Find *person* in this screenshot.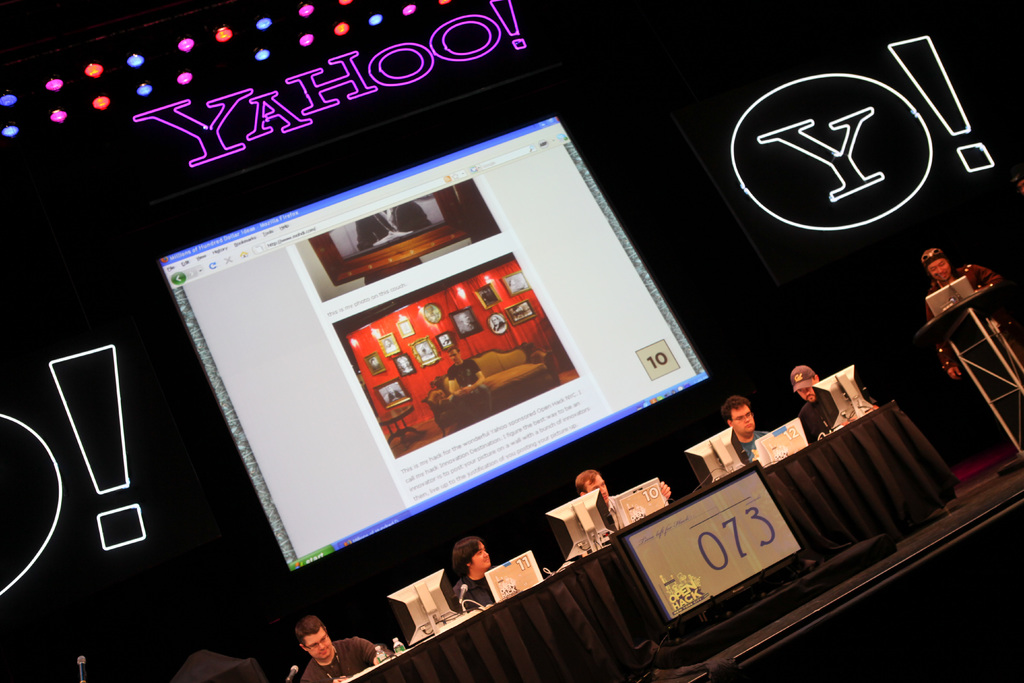
The bounding box for *person* is bbox=(916, 248, 1007, 451).
